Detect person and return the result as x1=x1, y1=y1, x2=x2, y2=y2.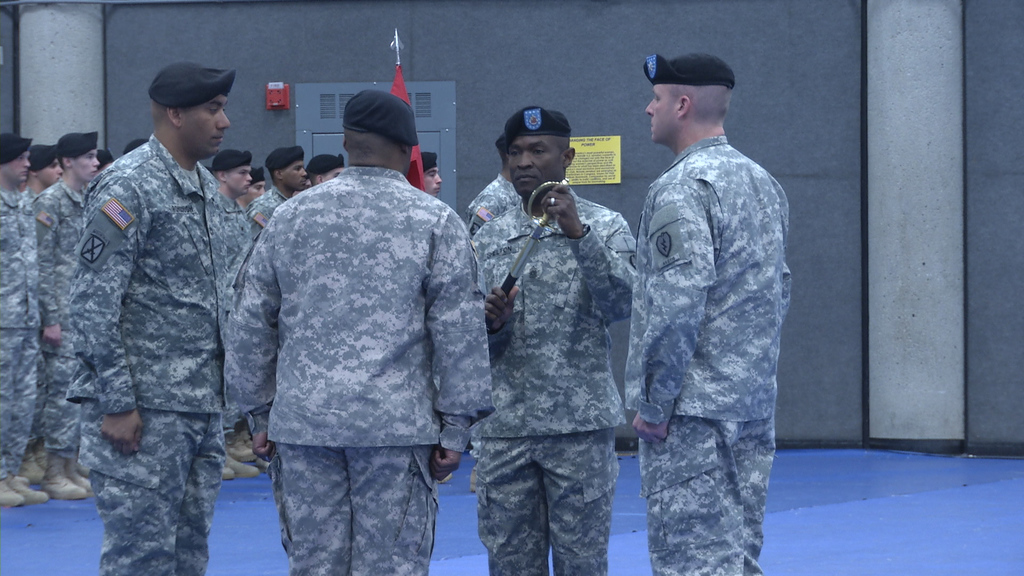
x1=27, y1=141, x2=104, y2=499.
